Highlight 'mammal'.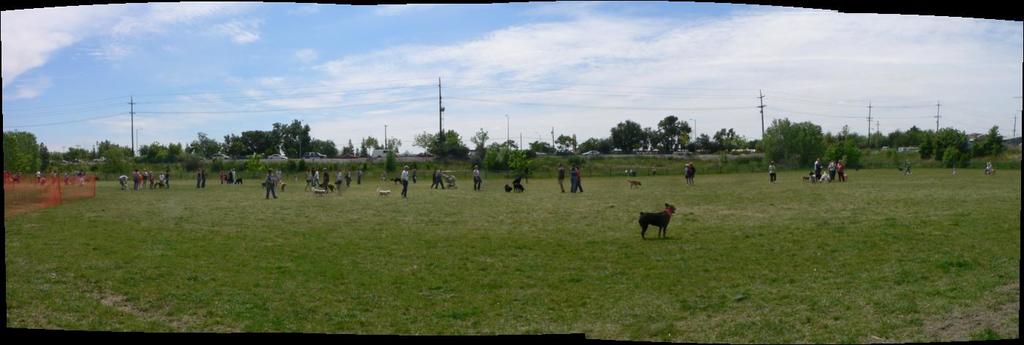
Highlighted region: select_region(223, 167, 235, 183).
